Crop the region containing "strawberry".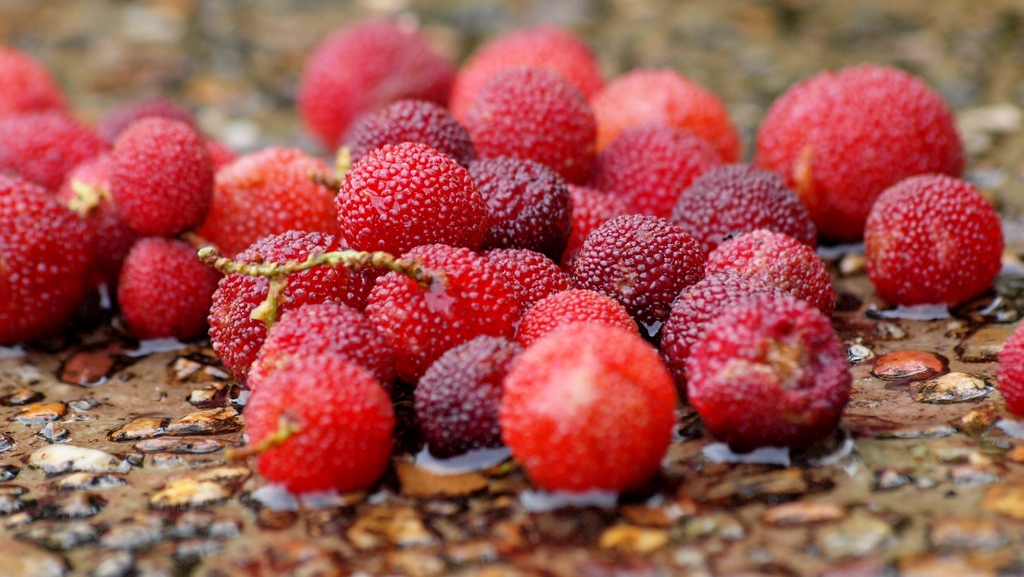
Crop region: x1=88 y1=117 x2=211 y2=237.
